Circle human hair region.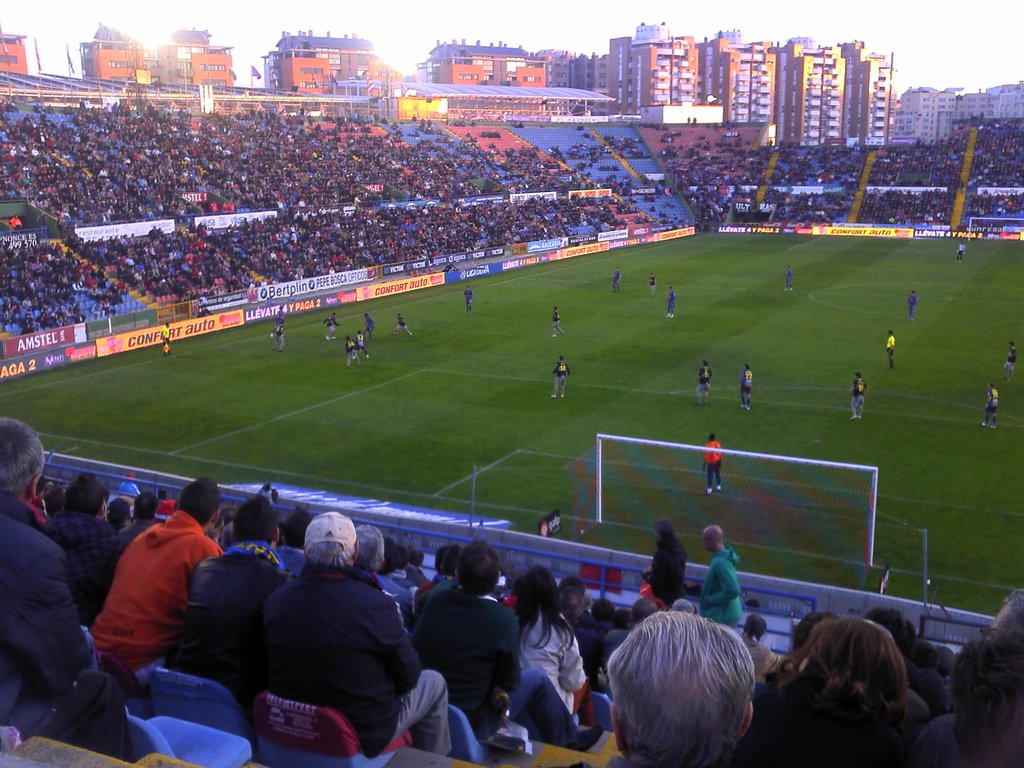
Region: 505 559 578 648.
